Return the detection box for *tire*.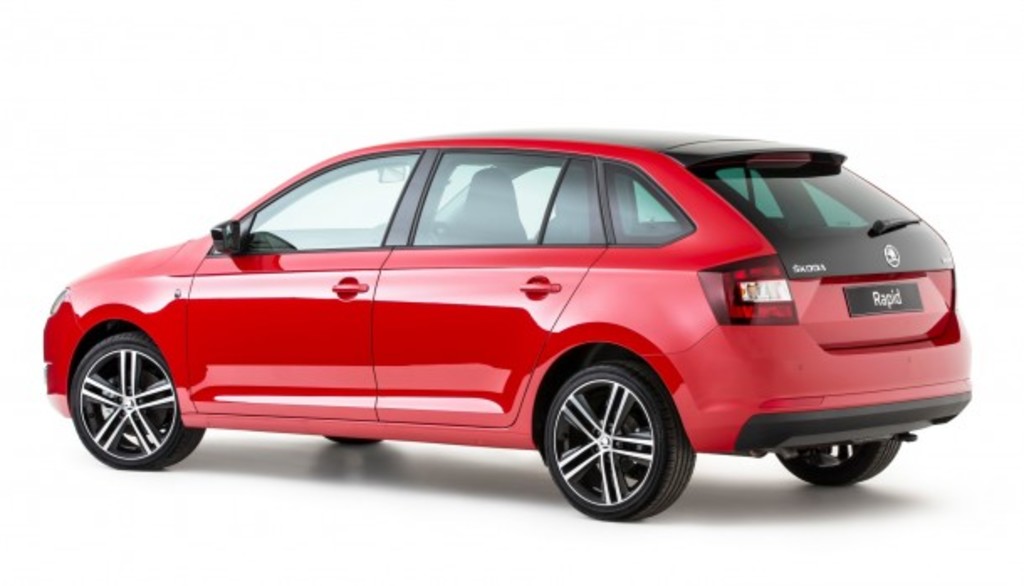
Rect(769, 433, 905, 485).
